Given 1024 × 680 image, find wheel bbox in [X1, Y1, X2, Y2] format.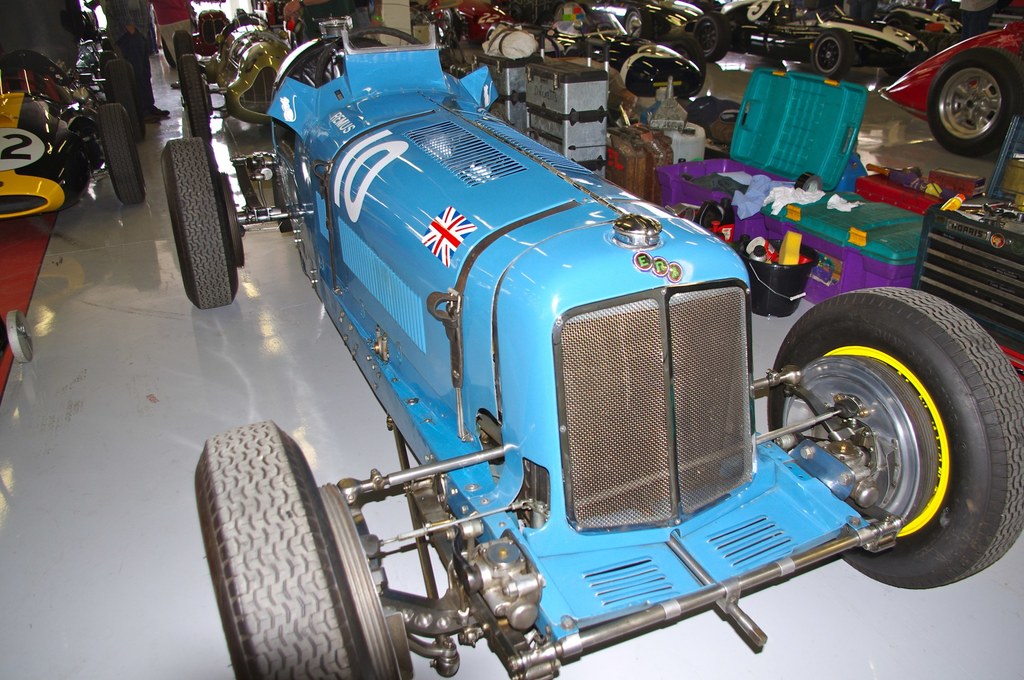
[90, 101, 147, 206].
